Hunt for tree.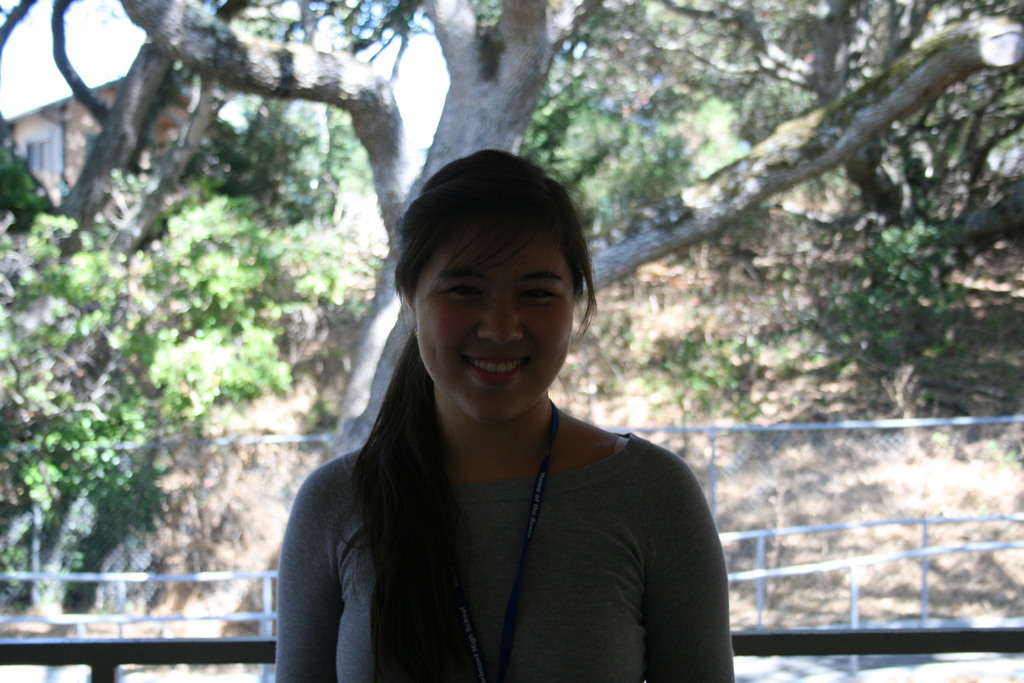
Hunted down at detection(0, 0, 1023, 452).
